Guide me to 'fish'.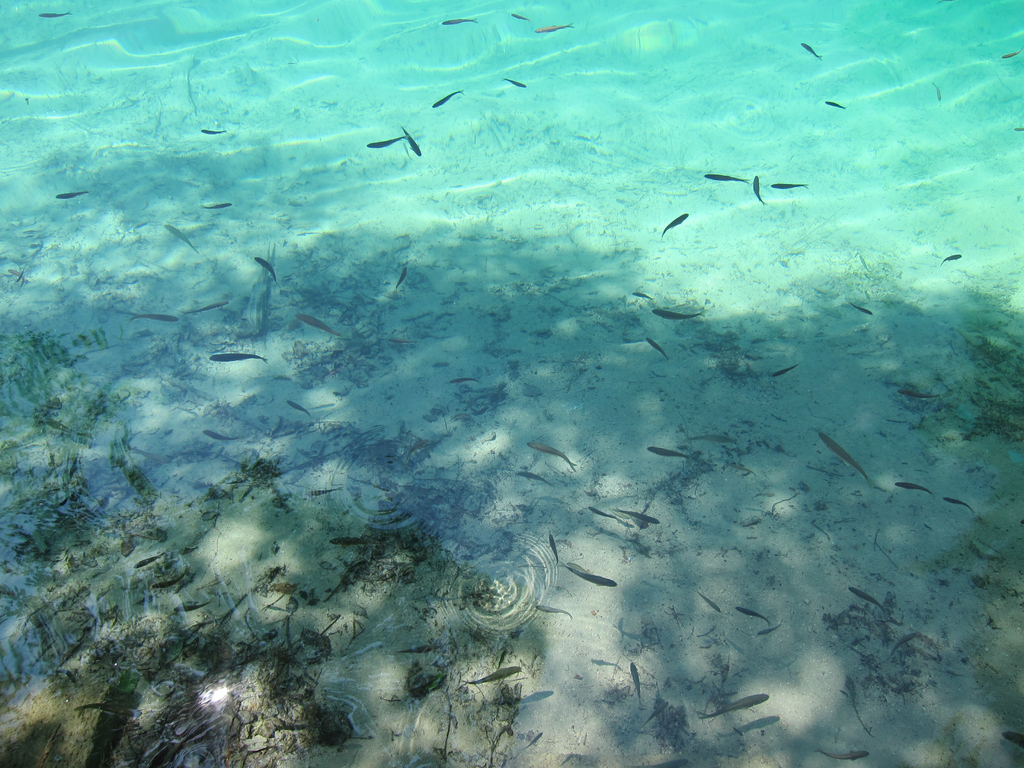
Guidance: <bbox>627, 660, 645, 700</bbox>.
